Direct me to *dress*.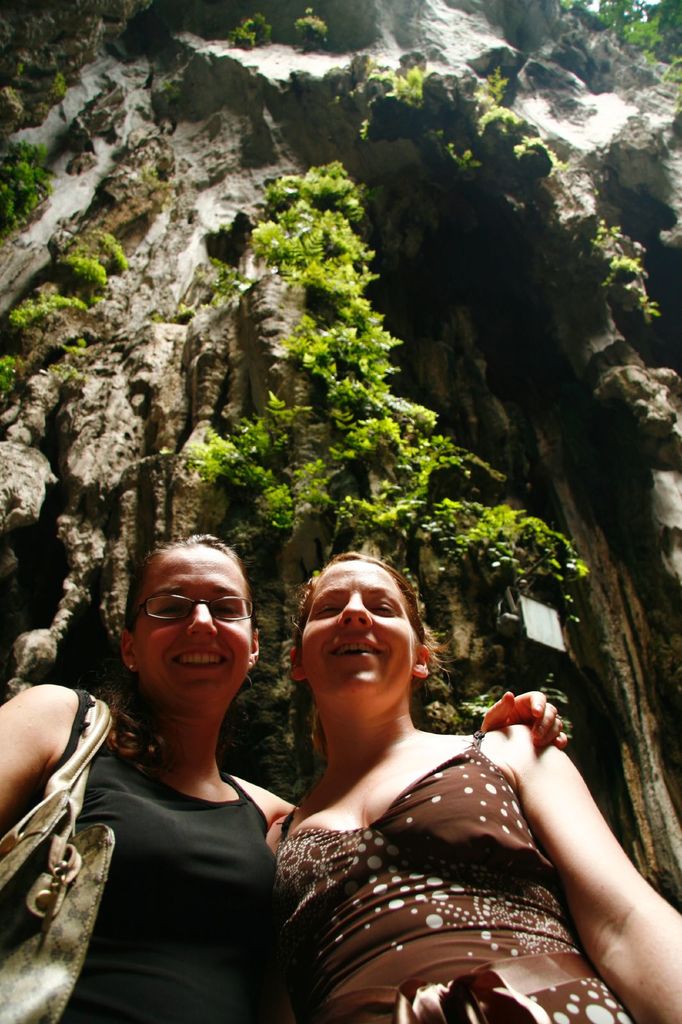
Direction: [276, 729, 633, 1023].
